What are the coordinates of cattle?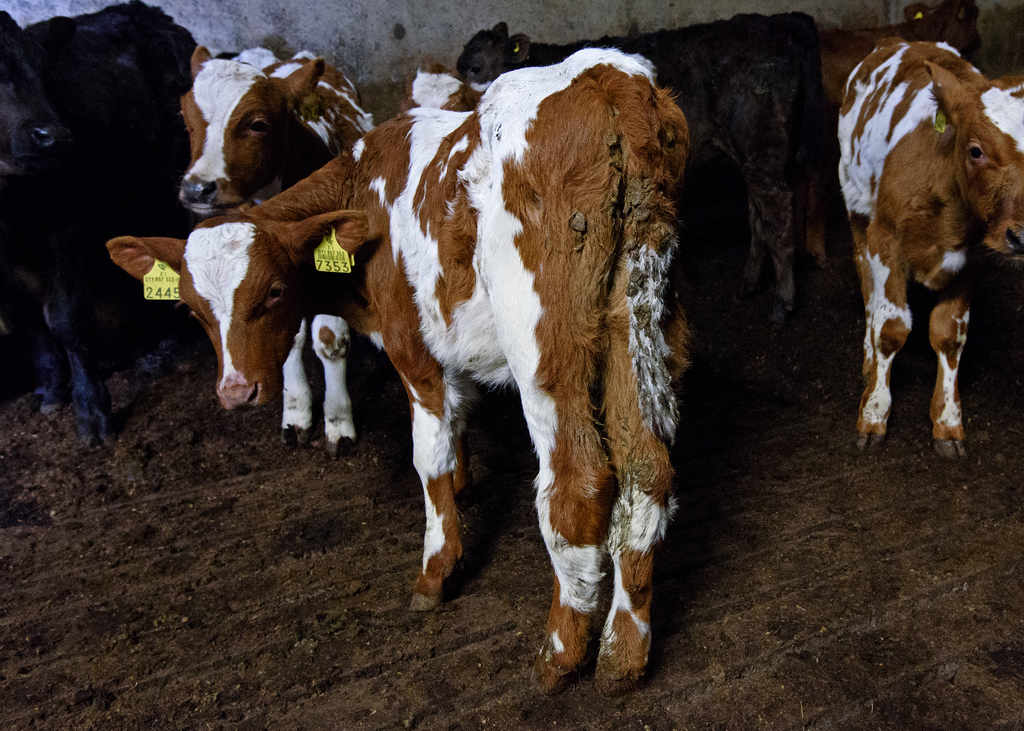
Rect(834, 36, 1023, 460).
